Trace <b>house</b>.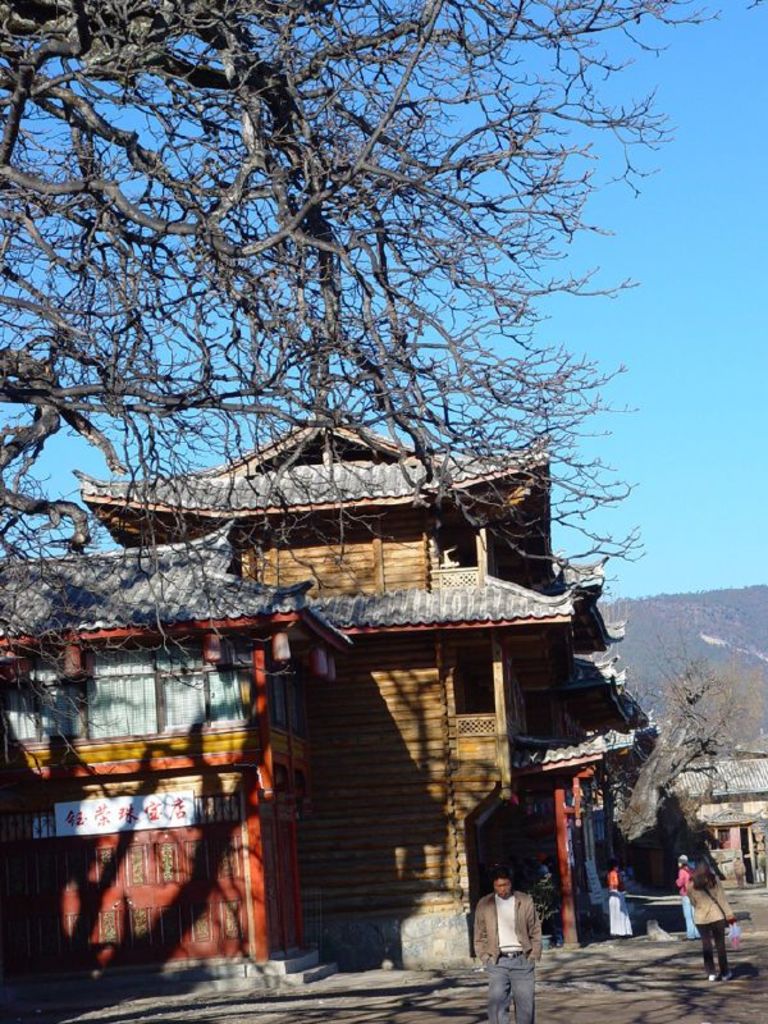
Traced to <region>659, 746, 767, 881</region>.
